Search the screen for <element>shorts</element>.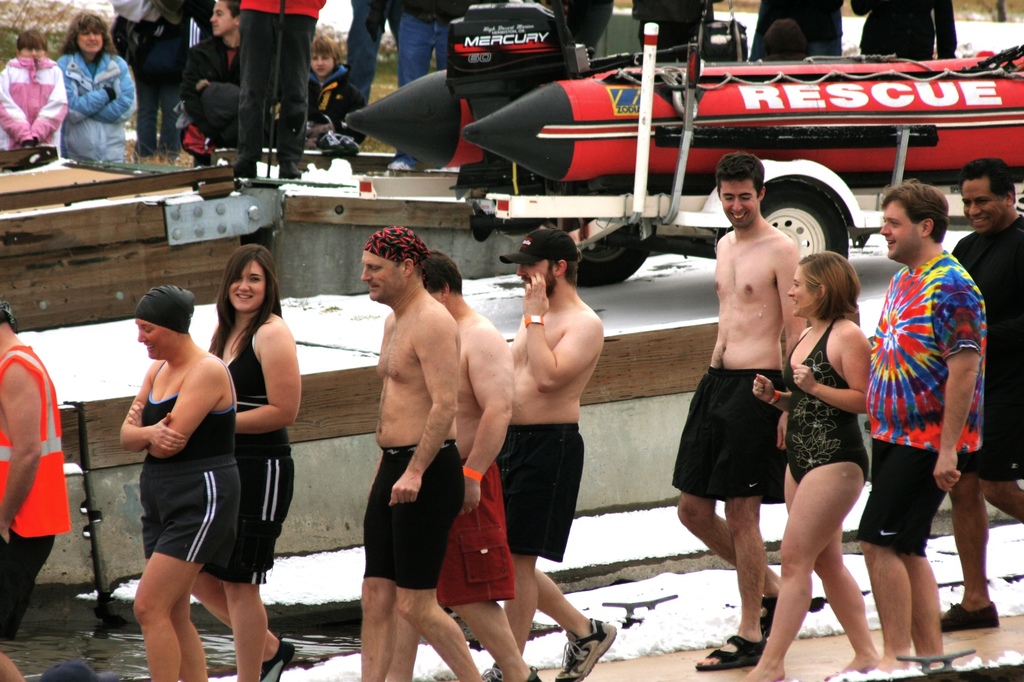
Found at 0, 529, 56, 640.
